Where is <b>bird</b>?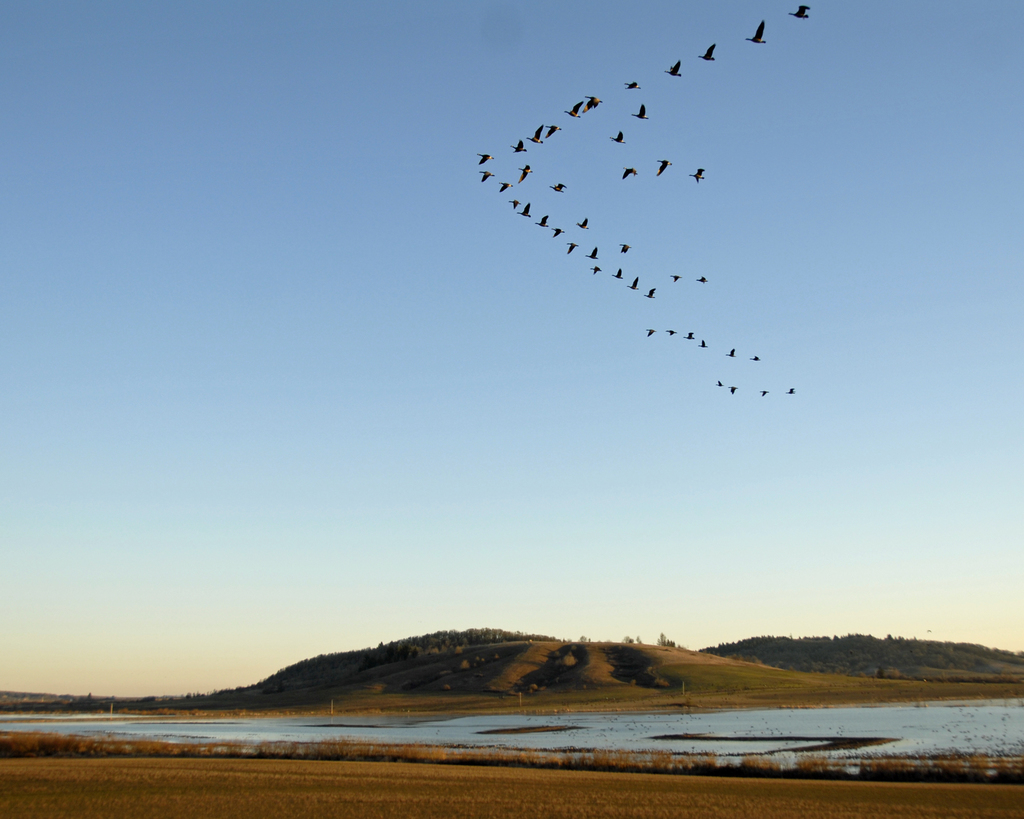
<bbox>583, 94, 604, 112</bbox>.
